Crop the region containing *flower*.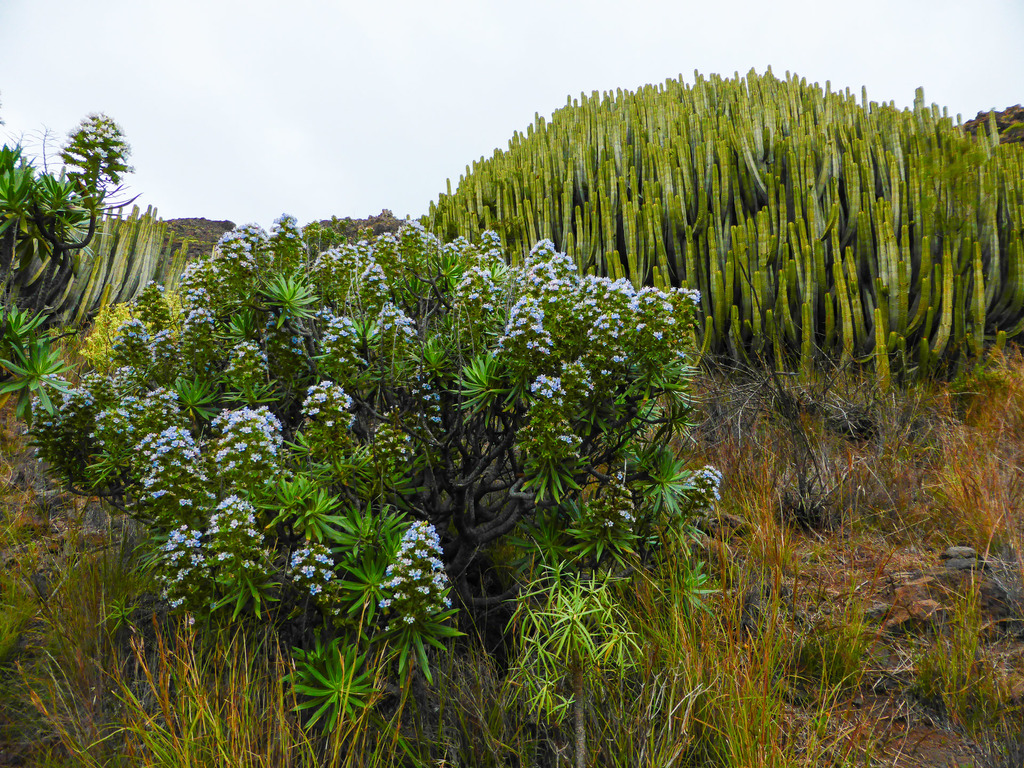
Crop region: [left=218, top=399, right=288, bottom=484].
